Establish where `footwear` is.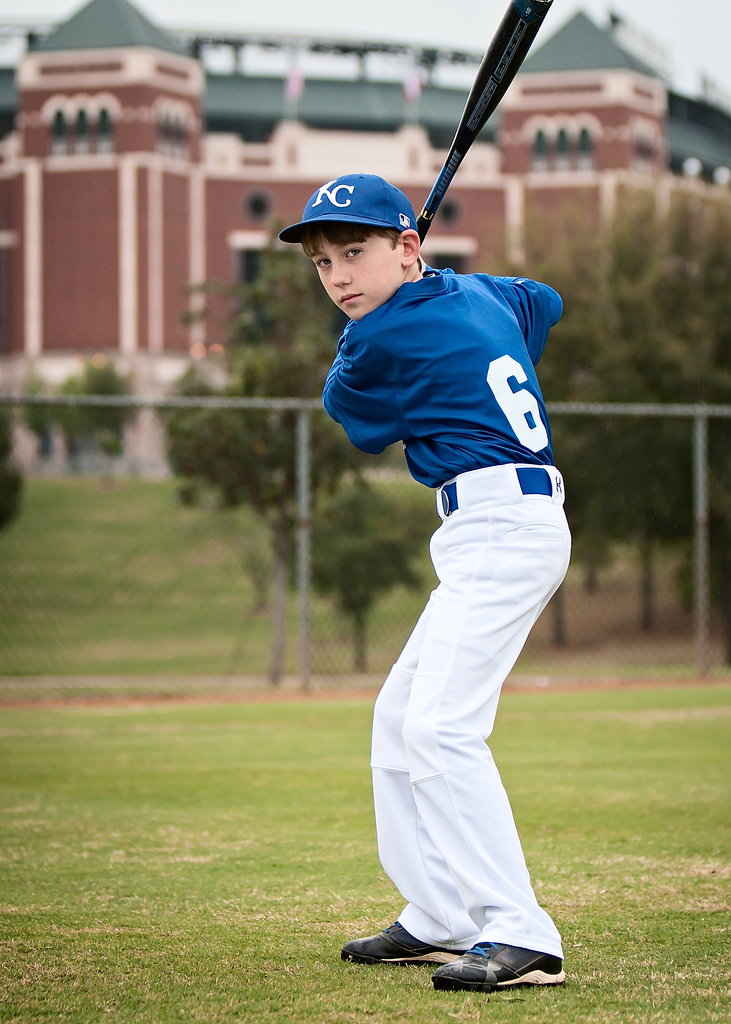
Established at bbox(426, 935, 573, 1004).
